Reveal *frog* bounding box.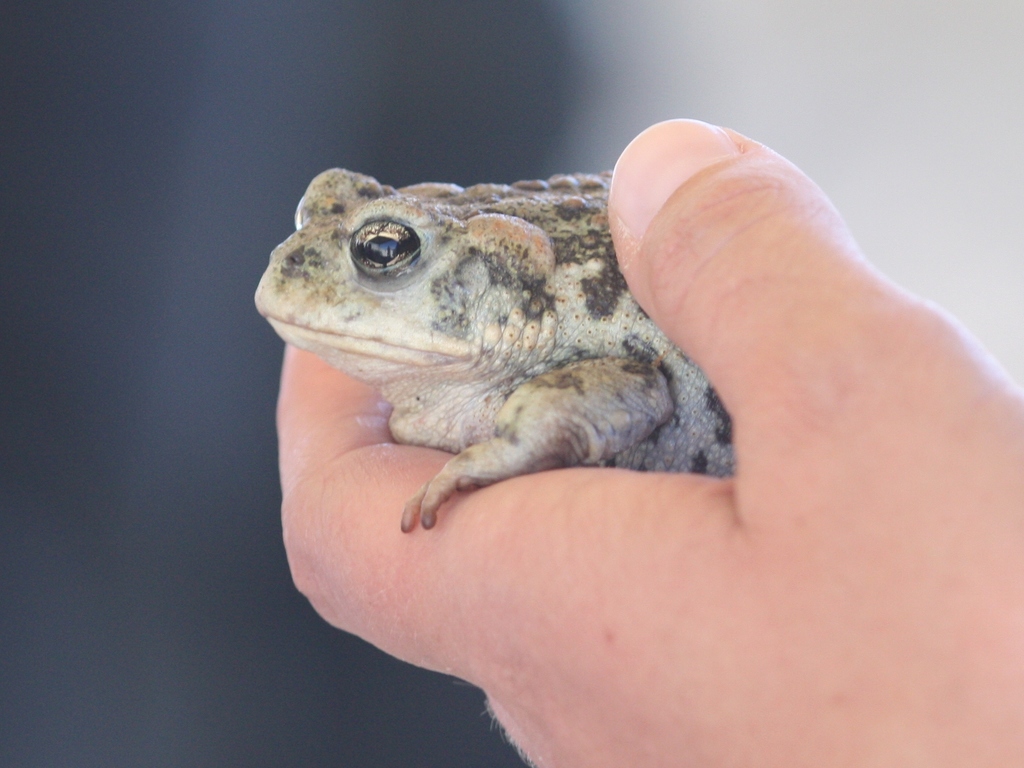
Revealed: locate(251, 166, 731, 532).
